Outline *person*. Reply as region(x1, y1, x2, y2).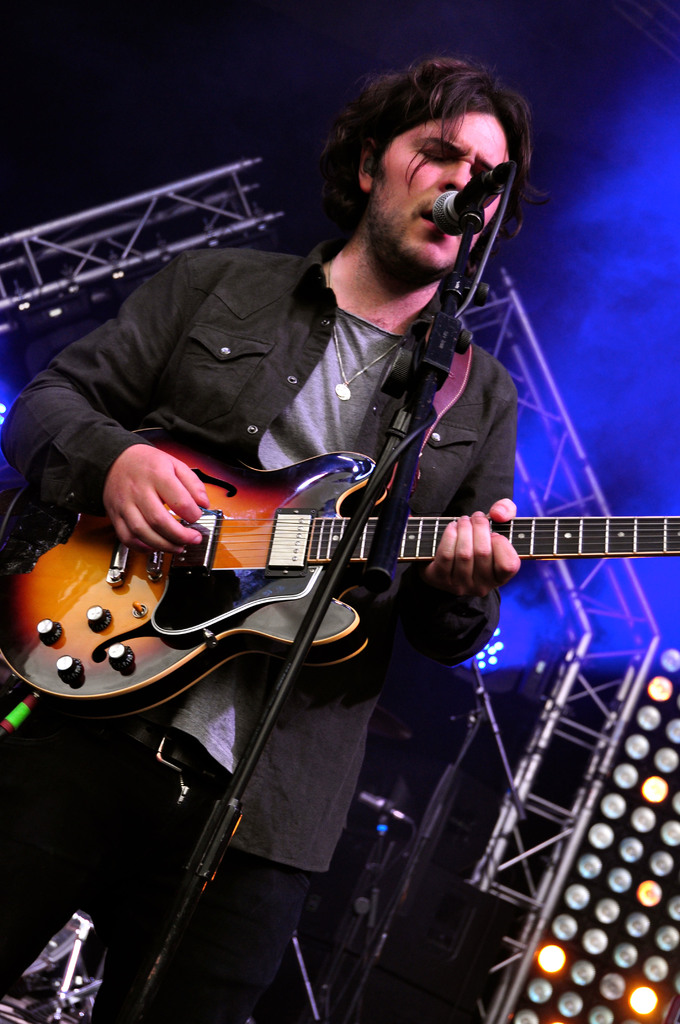
region(0, 55, 521, 1018).
